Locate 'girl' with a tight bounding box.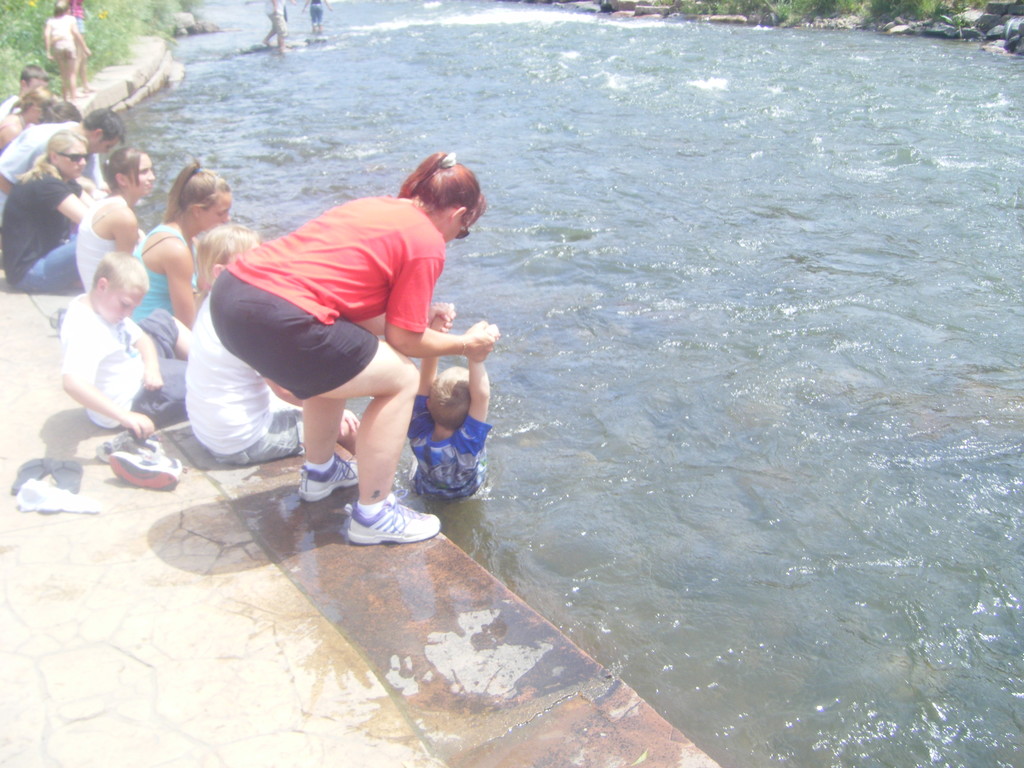
(0,98,83,202).
